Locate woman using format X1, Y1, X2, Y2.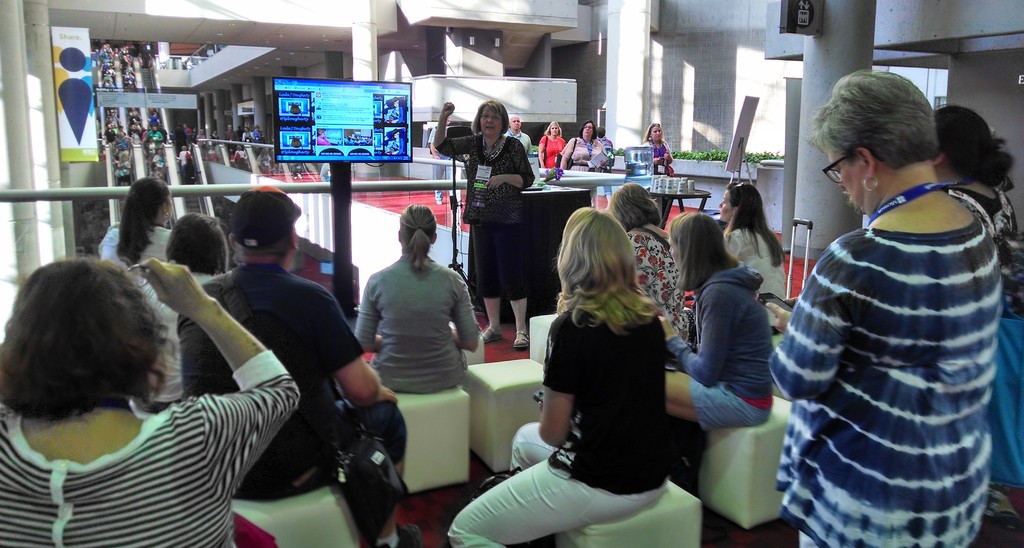
0, 252, 300, 547.
